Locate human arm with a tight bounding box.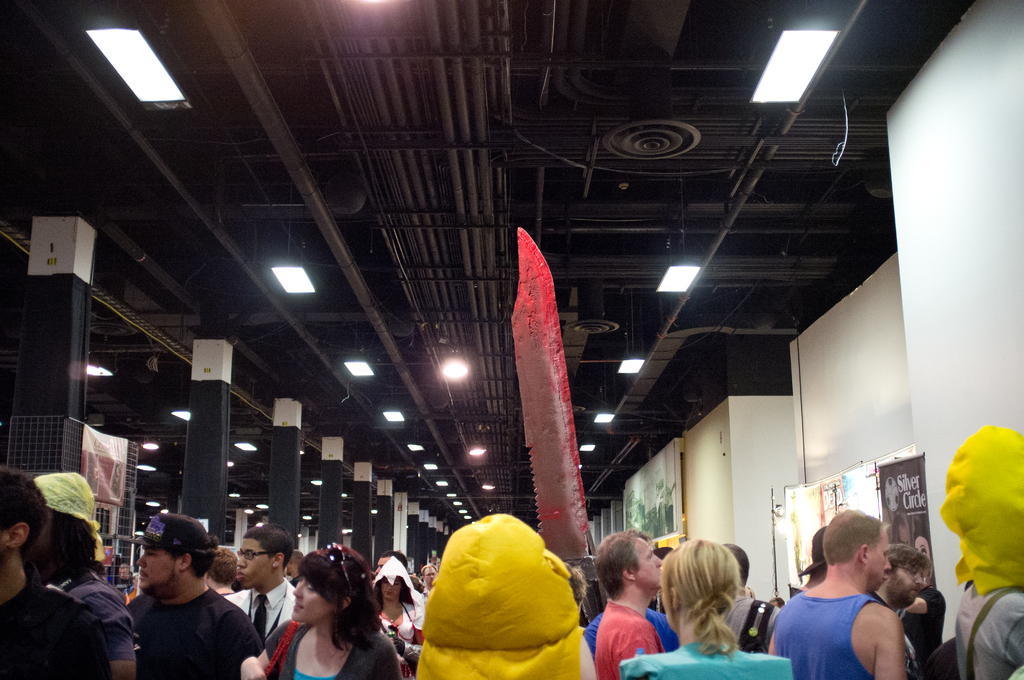
(243, 622, 284, 676).
